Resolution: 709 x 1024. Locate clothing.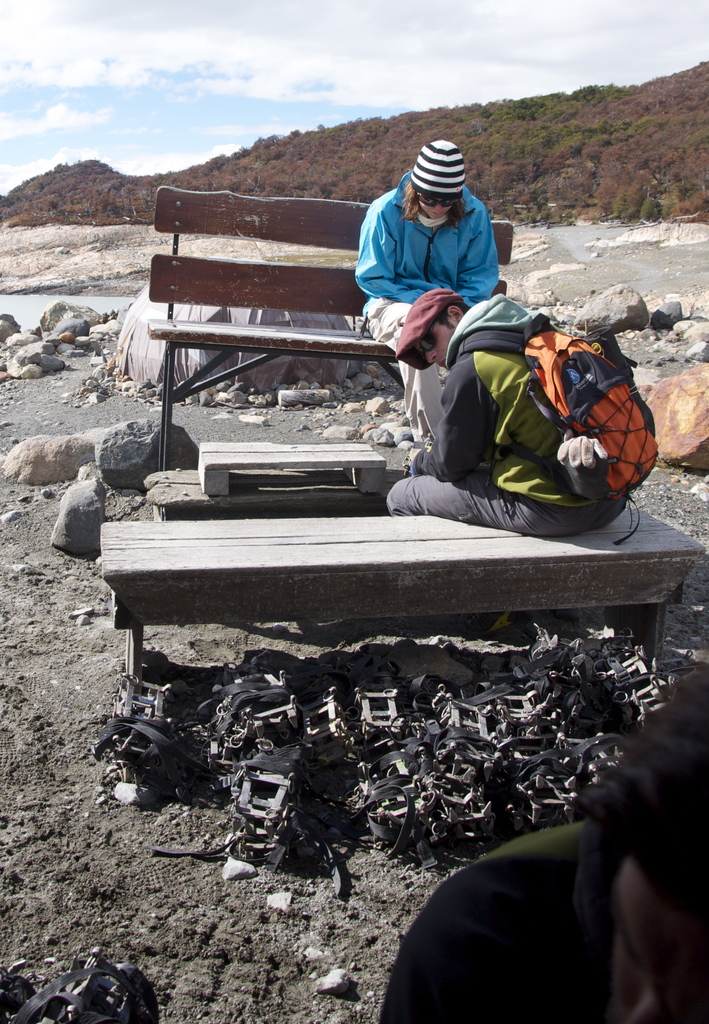
[x1=359, y1=311, x2=452, y2=470].
